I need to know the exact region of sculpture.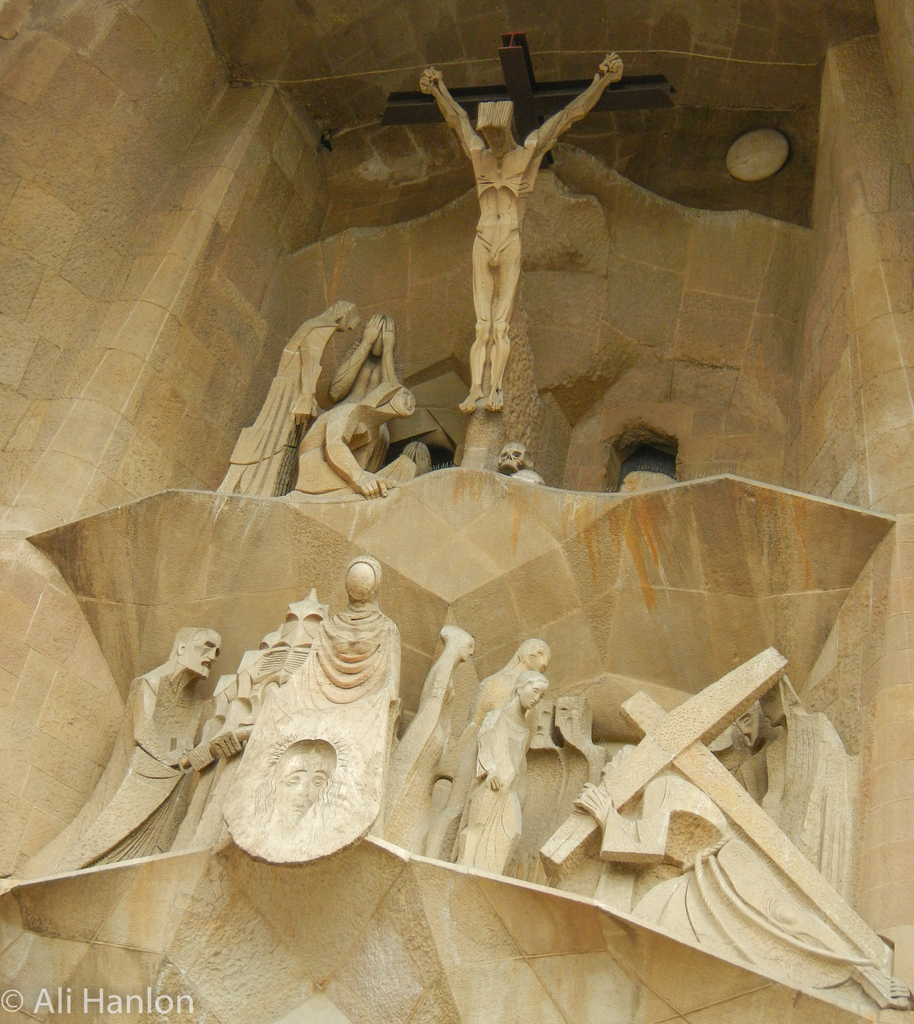
Region: [440,673,545,879].
